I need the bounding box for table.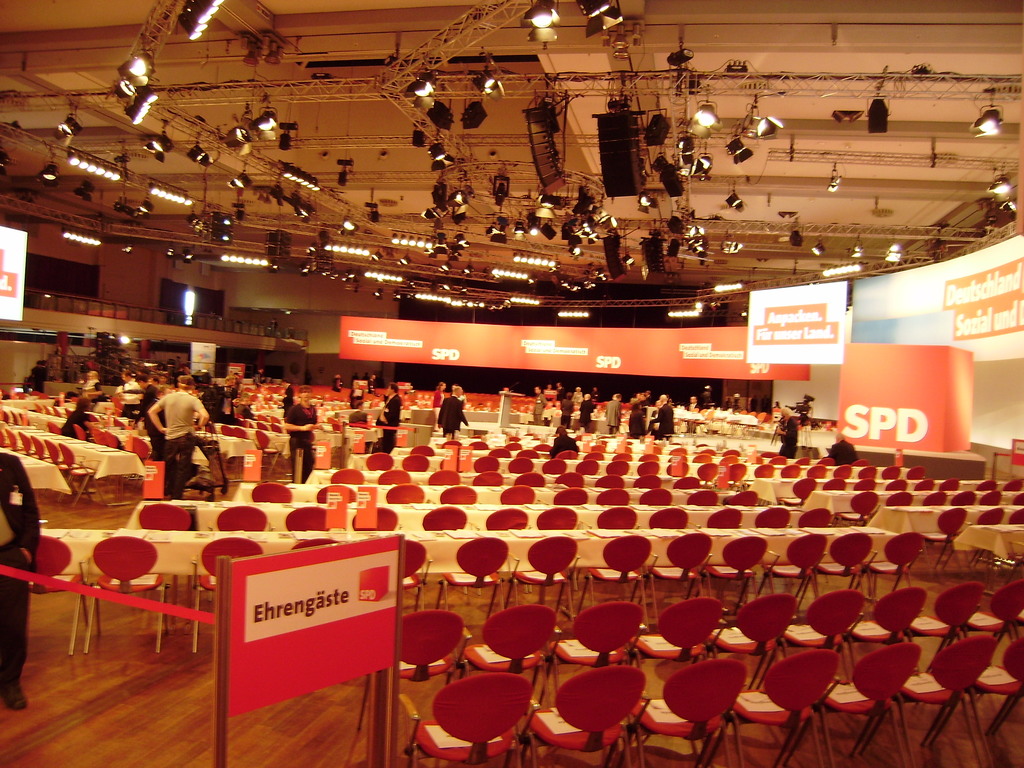
Here it is: <bbox>38, 526, 116, 650</bbox>.
